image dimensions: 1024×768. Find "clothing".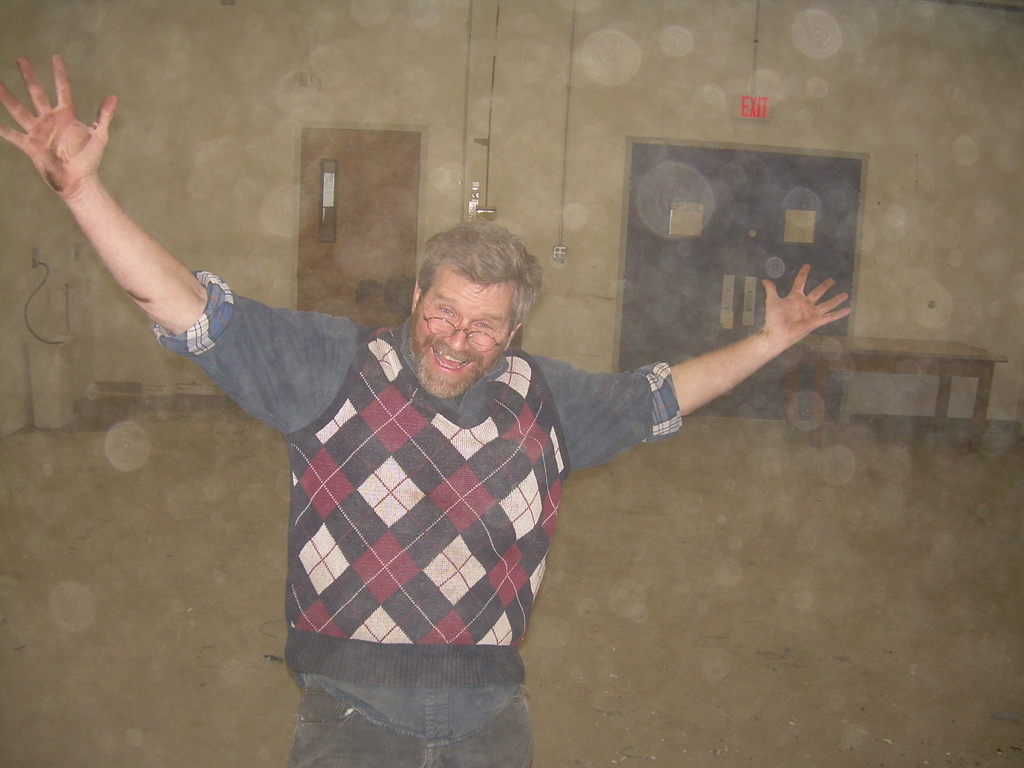
[282,327,568,690].
